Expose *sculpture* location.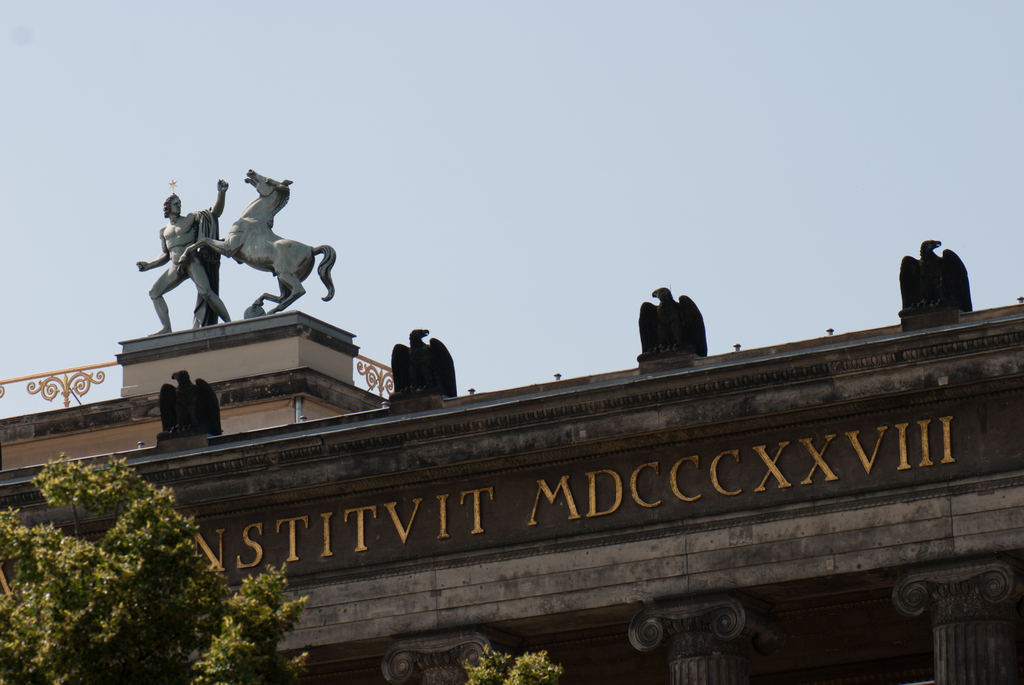
Exposed at (900, 237, 970, 327).
